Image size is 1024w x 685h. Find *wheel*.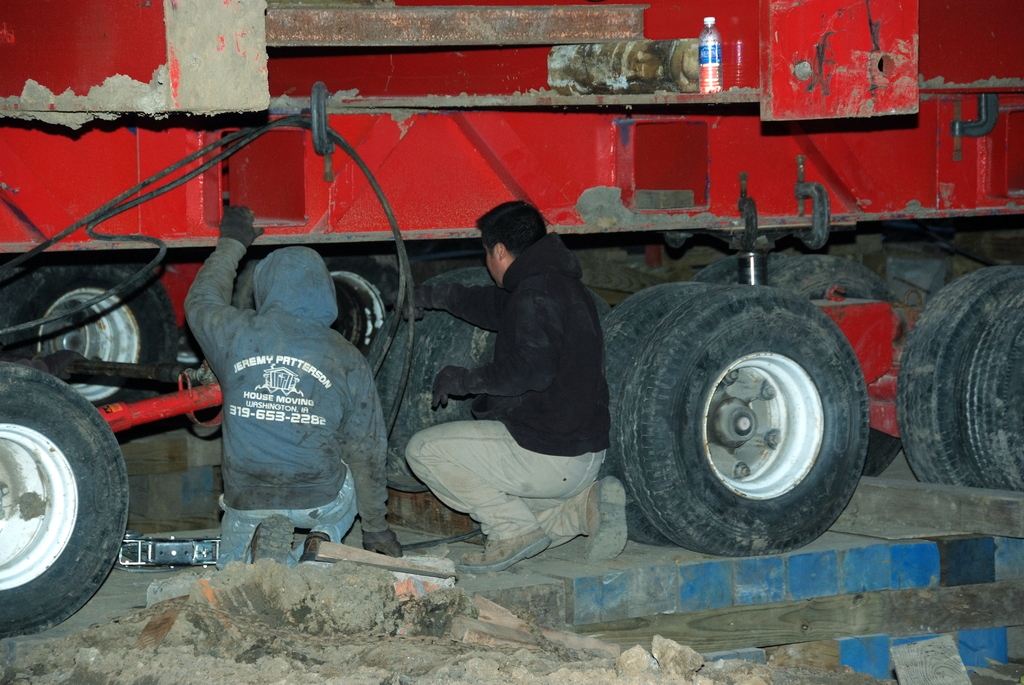
select_region(0, 358, 133, 645).
